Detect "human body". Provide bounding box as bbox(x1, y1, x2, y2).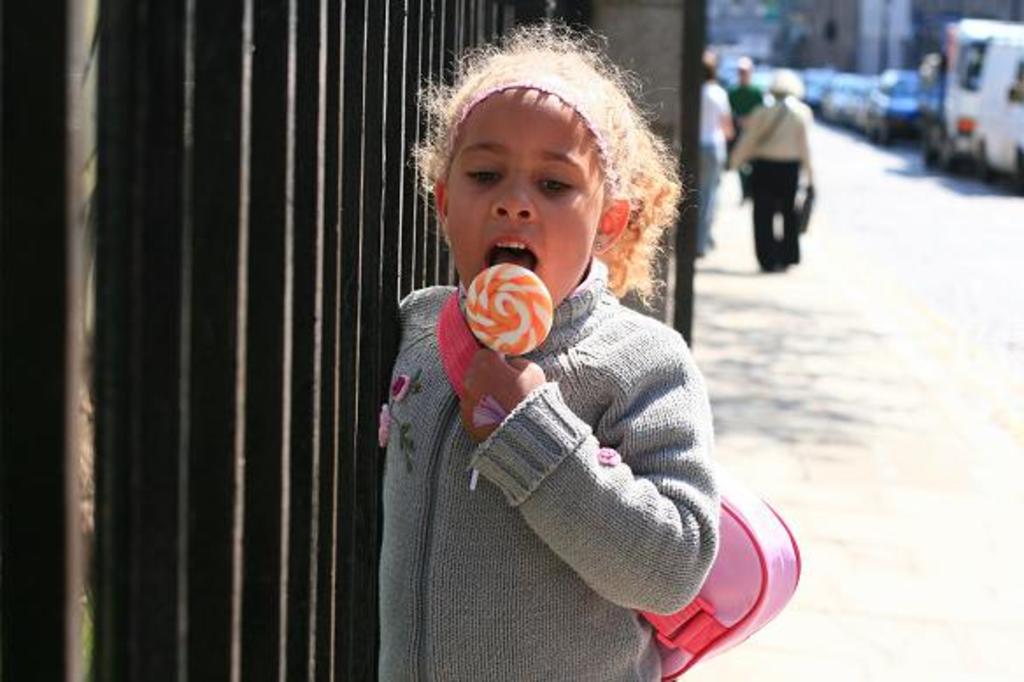
bbox(693, 82, 731, 251).
